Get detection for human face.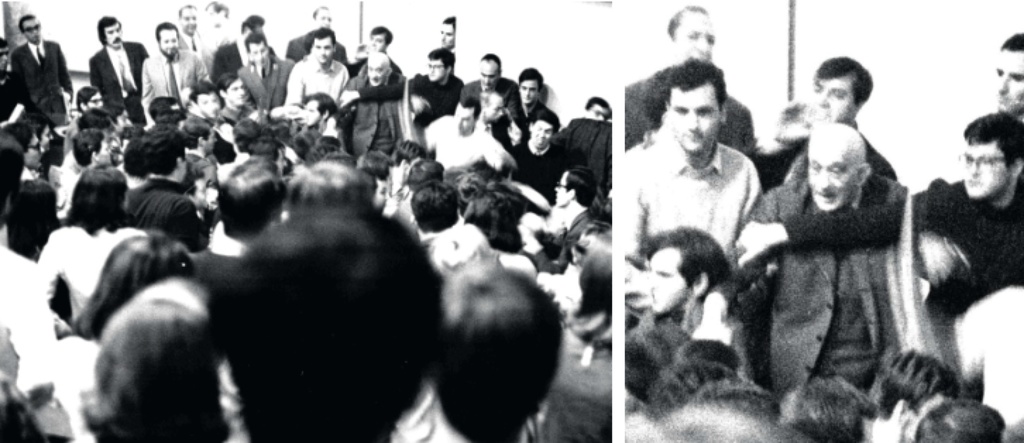
Detection: x1=640, y1=250, x2=685, y2=315.
